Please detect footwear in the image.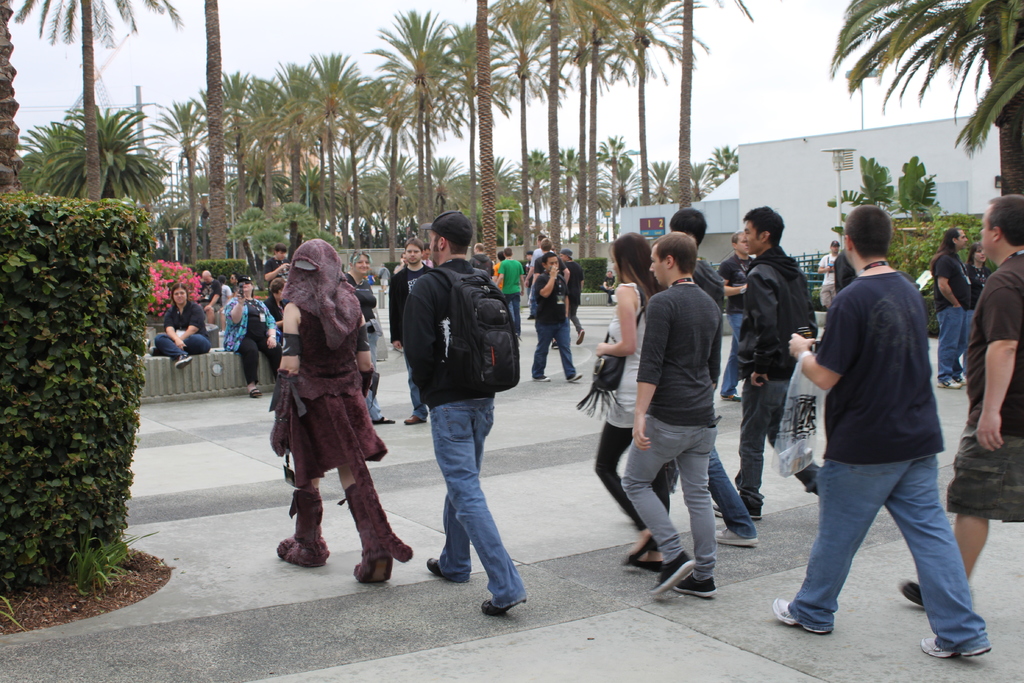
l=175, t=356, r=193, b=372.
